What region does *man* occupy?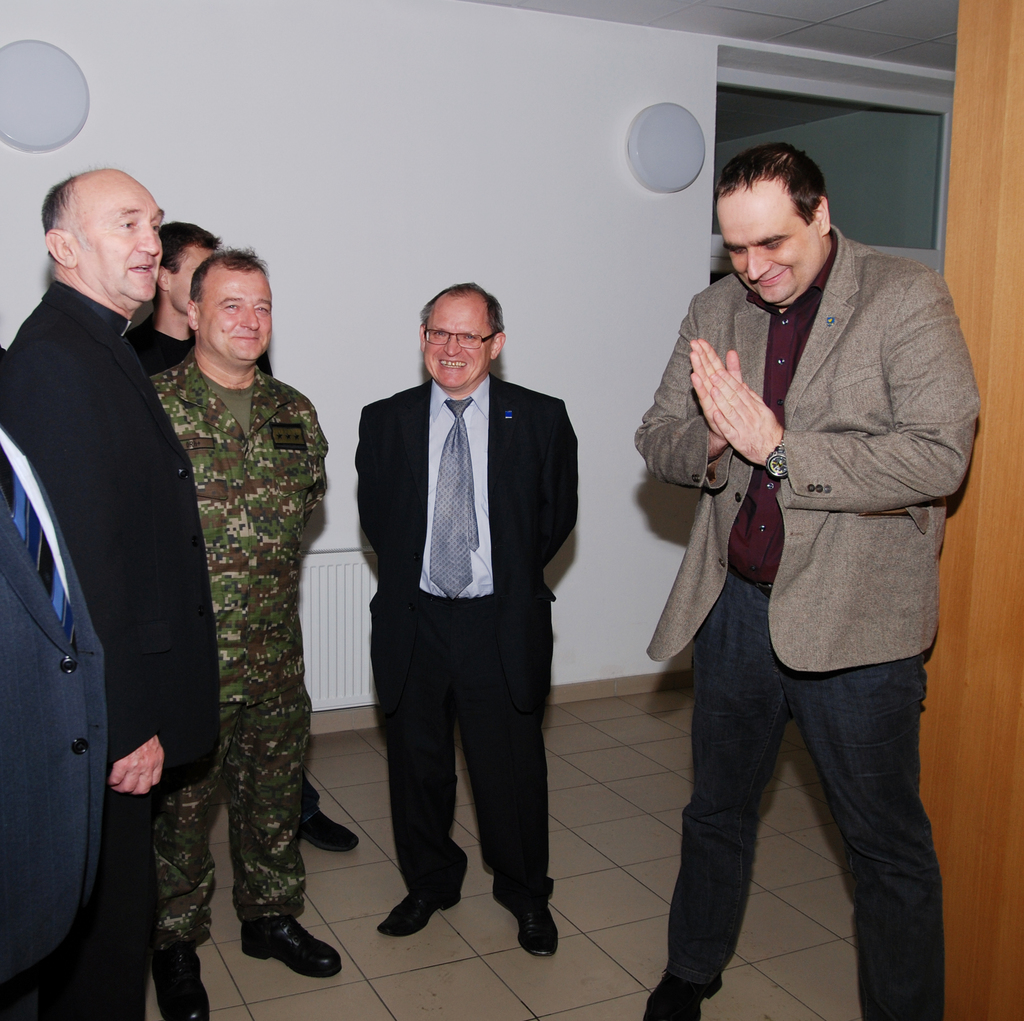
pyautogui.locateOnScreen(147, 245, 349, 1020).
